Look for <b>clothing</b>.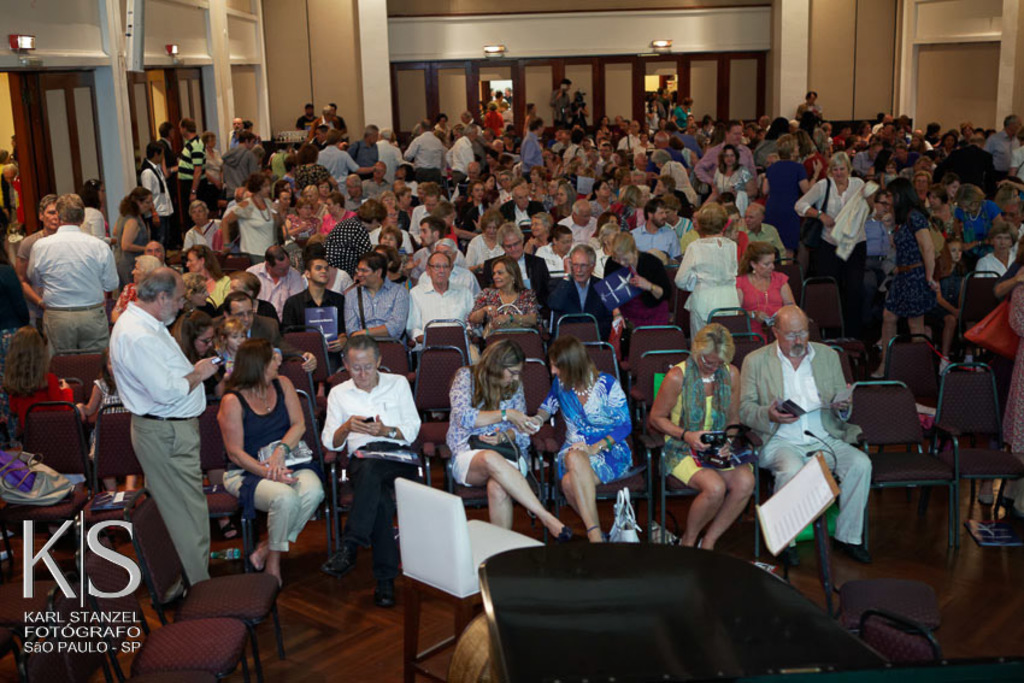
Found: x1=182 y1=214 x2=216 y2=249.
